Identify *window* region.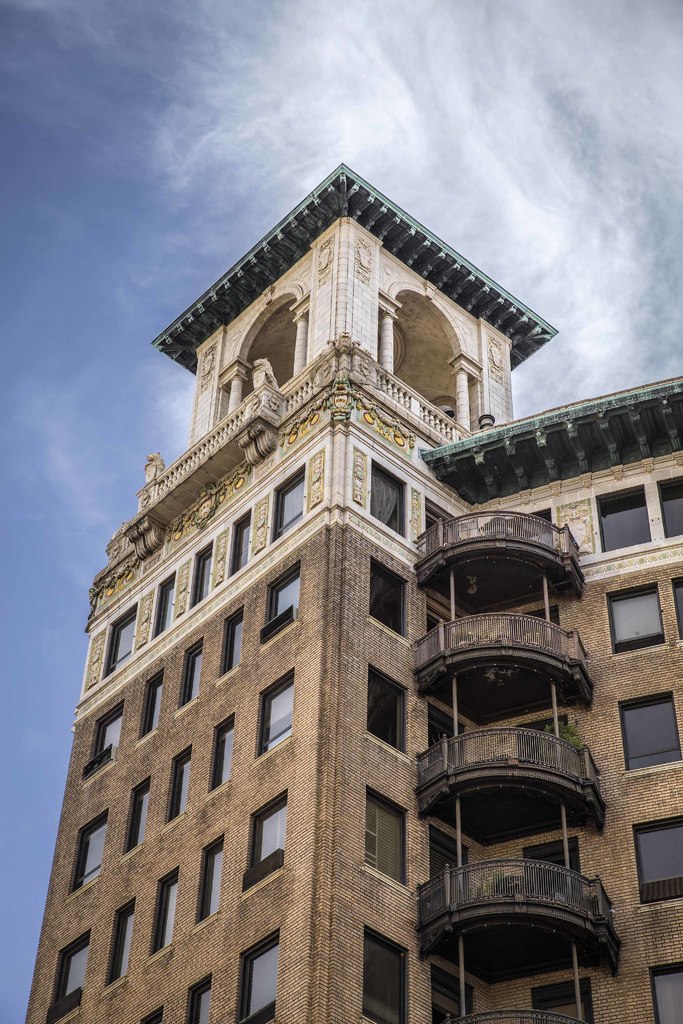
Region: (591,484,673,554).
